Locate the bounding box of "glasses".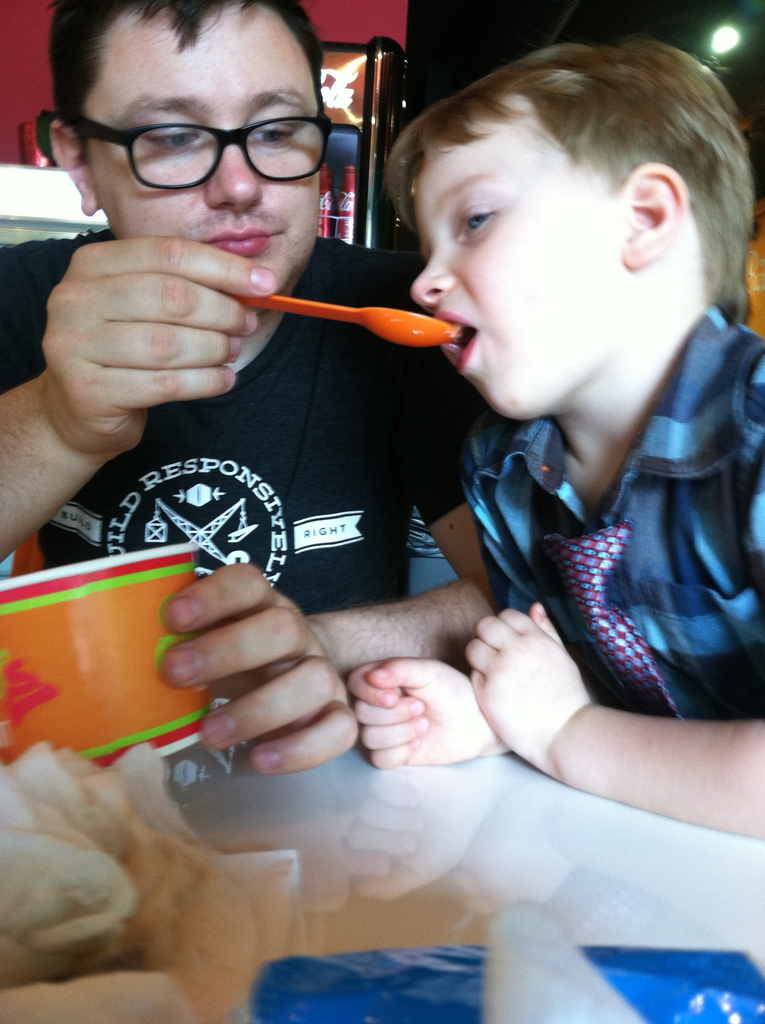
Bounding box: (51, 104, 335, 202).
